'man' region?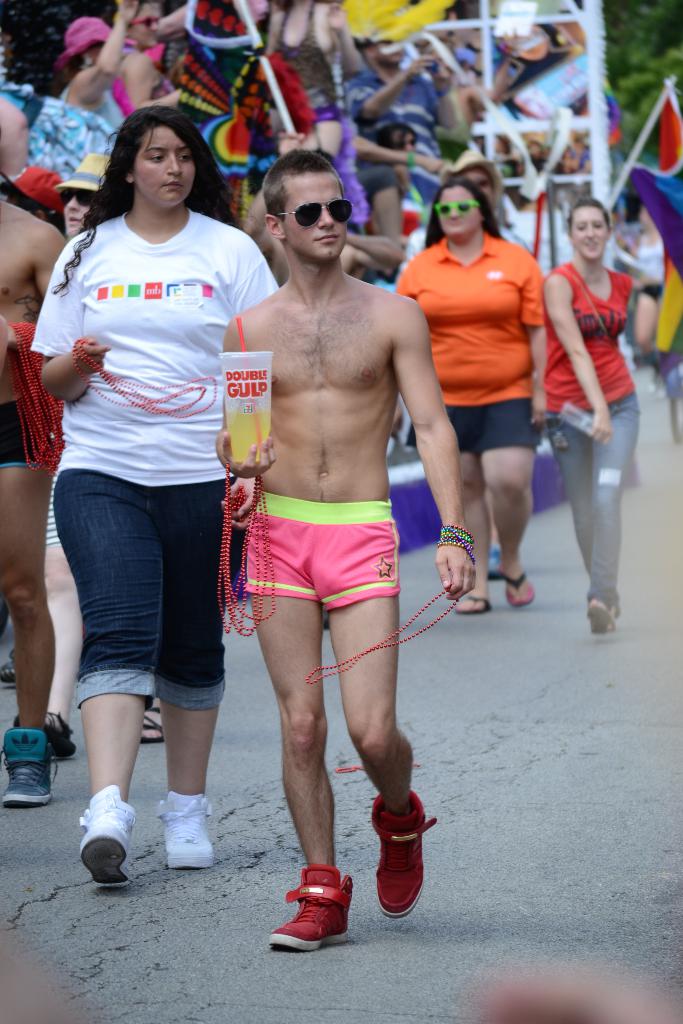
<box>0,185,67,810</box>
